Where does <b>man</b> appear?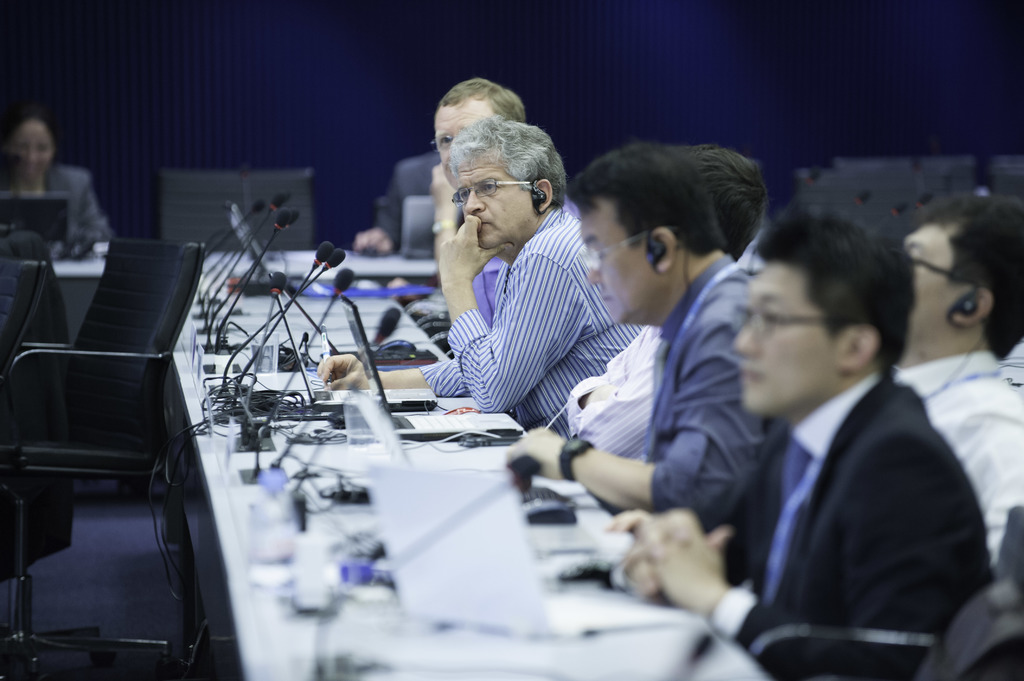
Appears at [left=424, top=74, right=585, bottom=340].
